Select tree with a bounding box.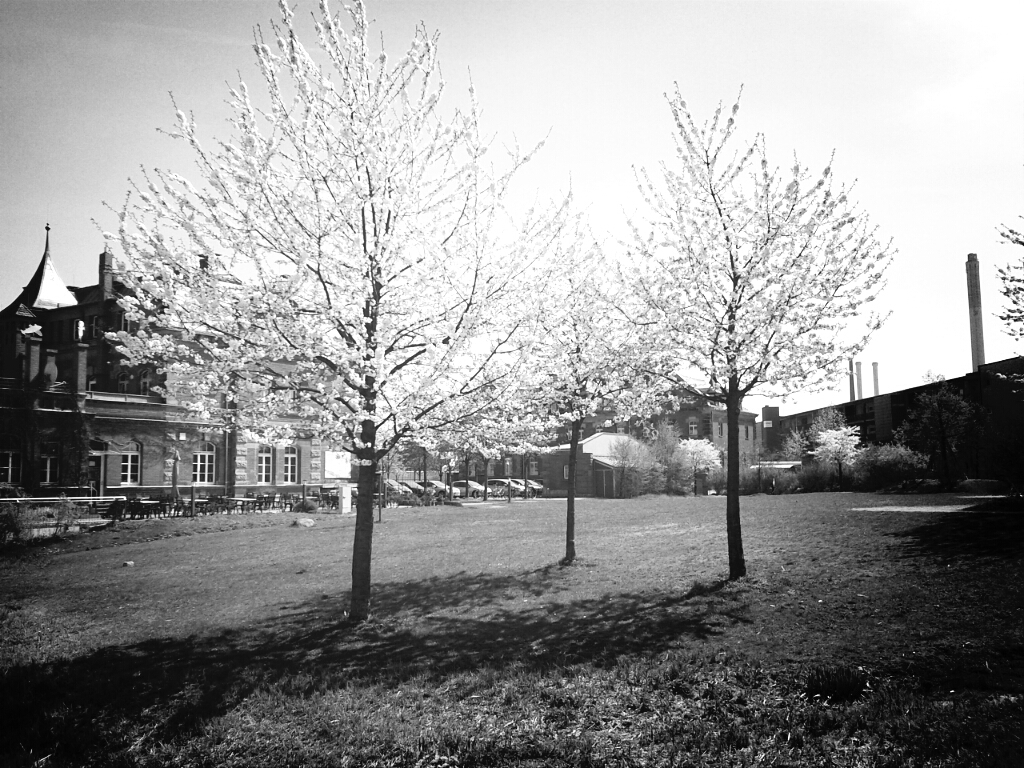
(93, 0, 592, 616).
